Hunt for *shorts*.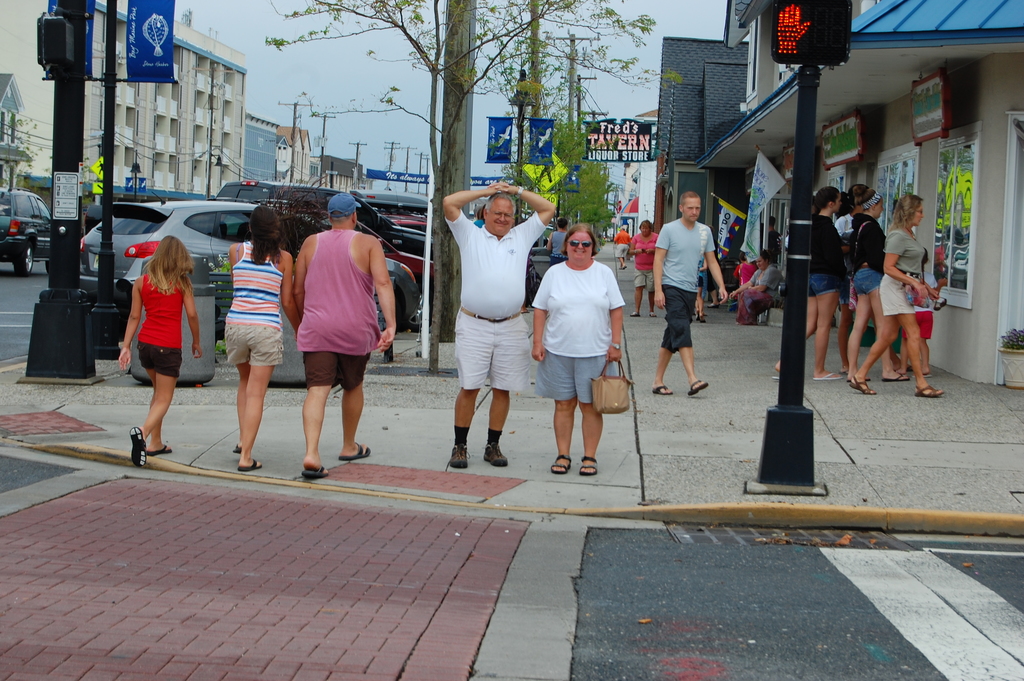
Hunted down at pyautogui.locateOnScreen(455, 308, 530, 393).
